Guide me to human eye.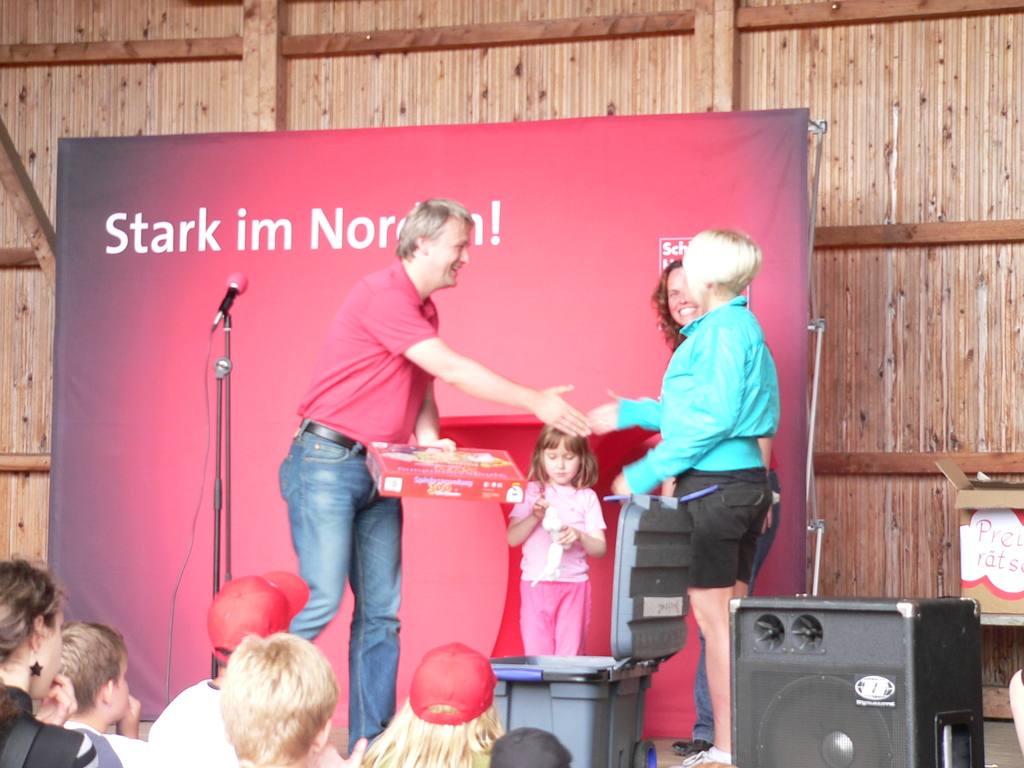
Guidance: pyautogui.locateOnScreen(455, 243, 465, 253).
